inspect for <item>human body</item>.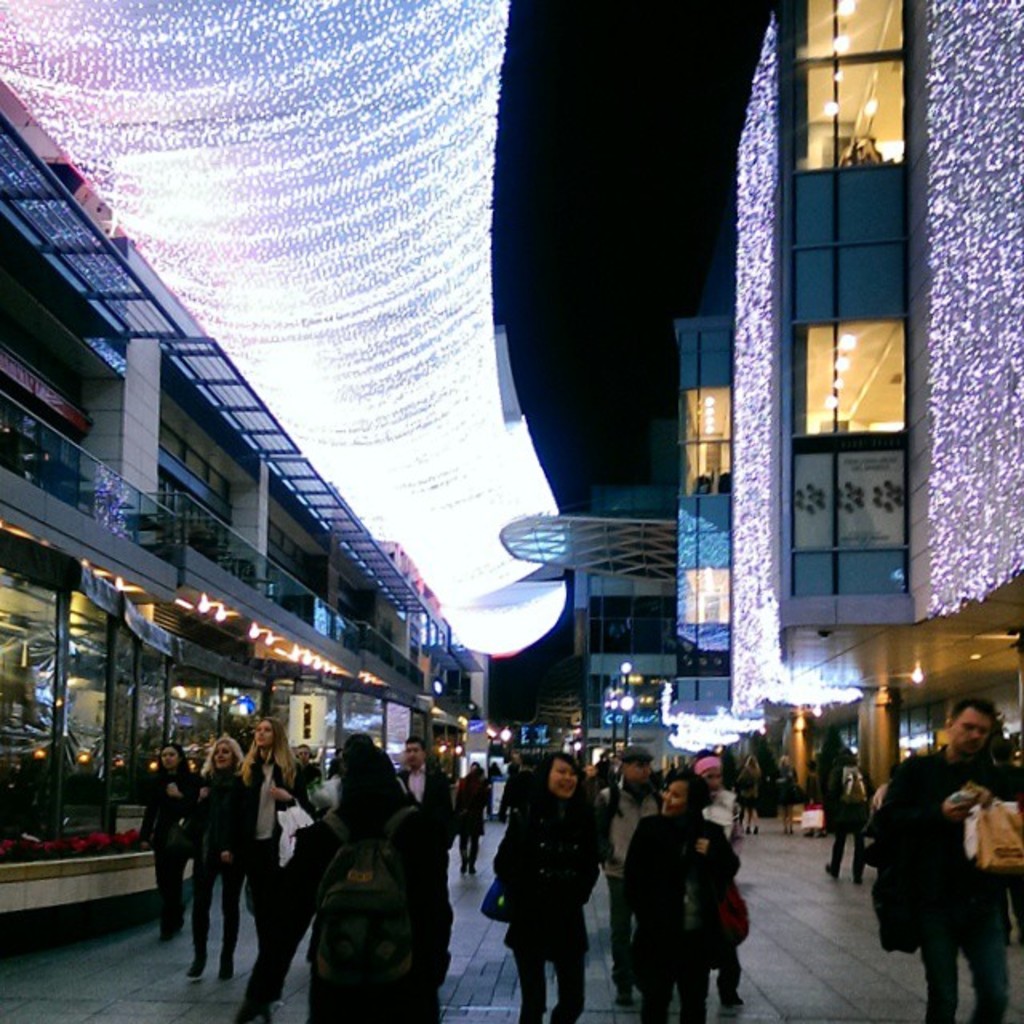
Inspection: select_region(771, 741, 795, 837).
